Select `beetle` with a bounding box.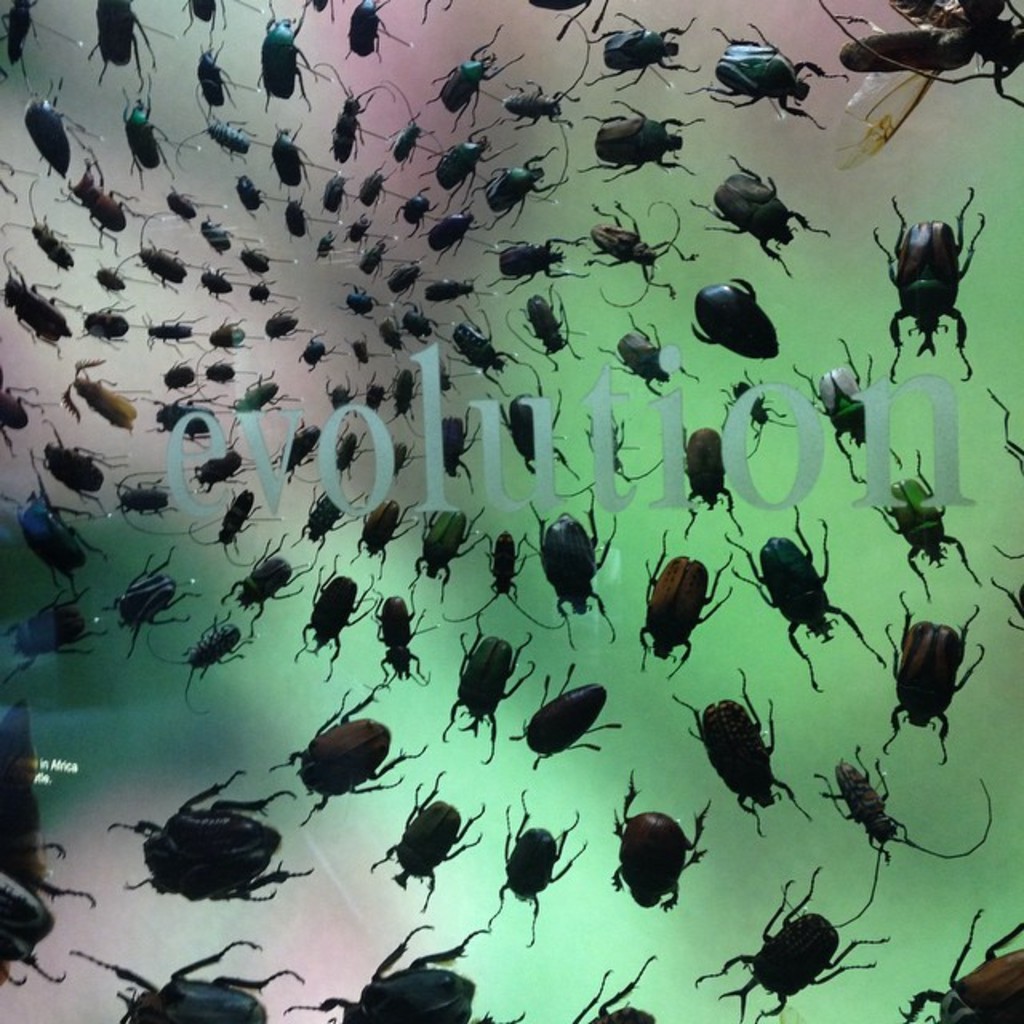
bbox=[496, 371, 579, 480].
